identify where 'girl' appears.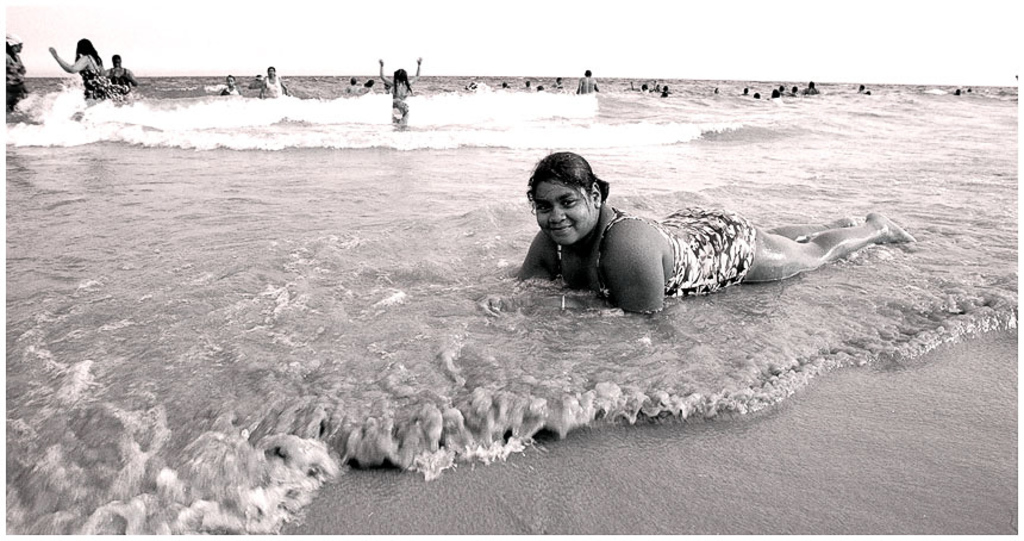
Appears at 51,39,118,101.
